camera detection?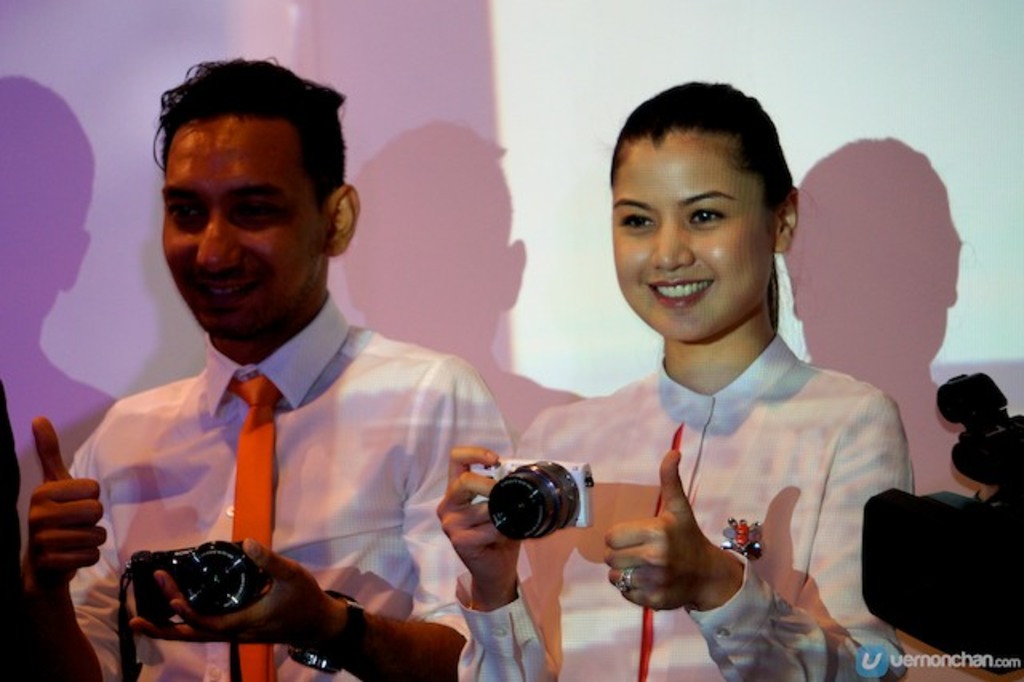
rect(858, 373, 1022, 668)
